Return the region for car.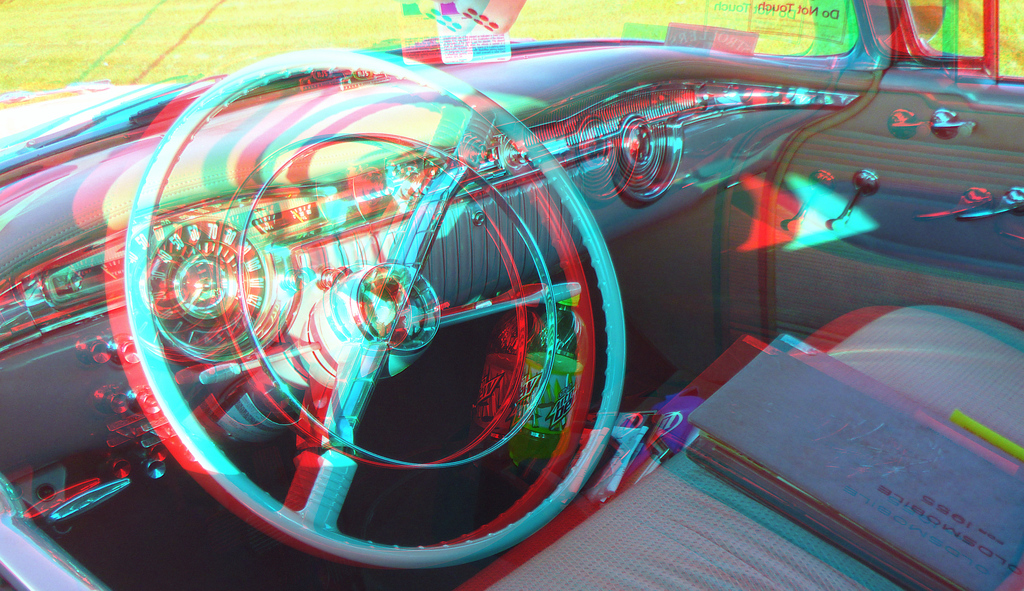
bbox=(0, 0, 895, 590).
